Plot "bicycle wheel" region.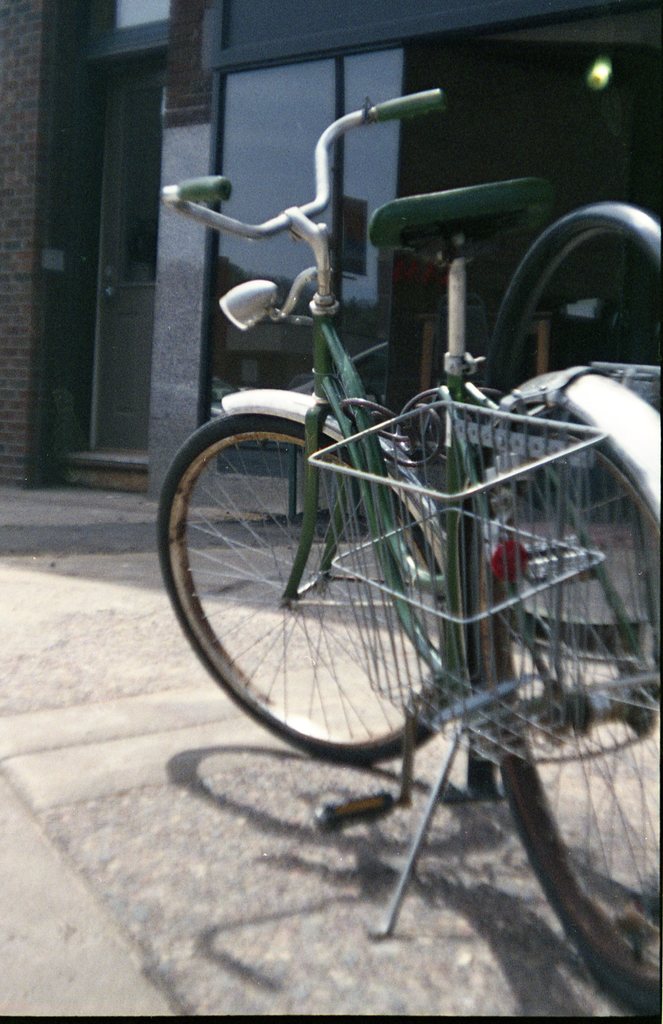
Plotted at 158:383:440:773.
